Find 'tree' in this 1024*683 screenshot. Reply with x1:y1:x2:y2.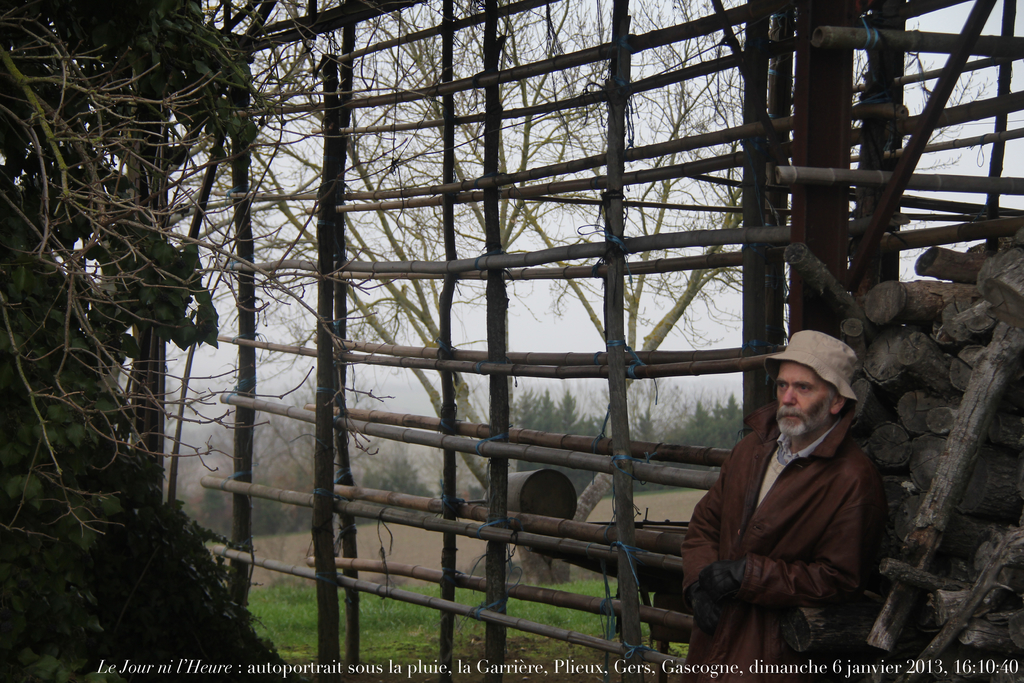
271:0:1023:602.
